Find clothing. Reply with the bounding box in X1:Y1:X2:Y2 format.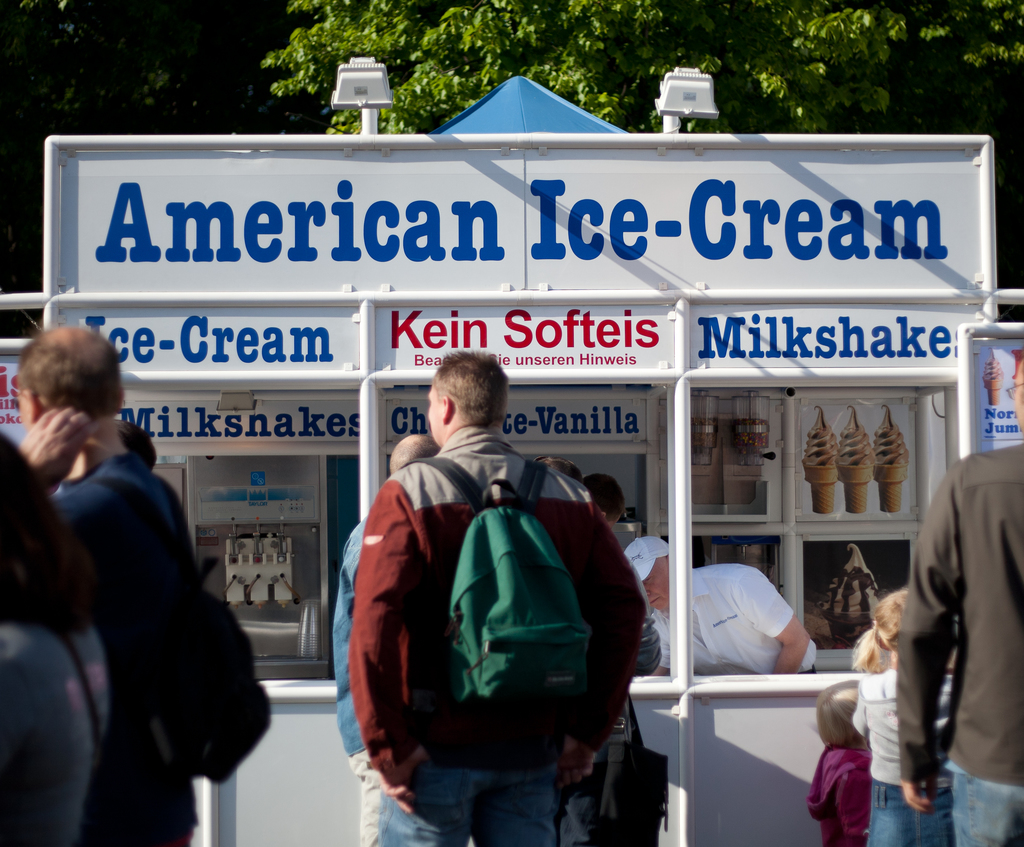
351:749:442:846.
